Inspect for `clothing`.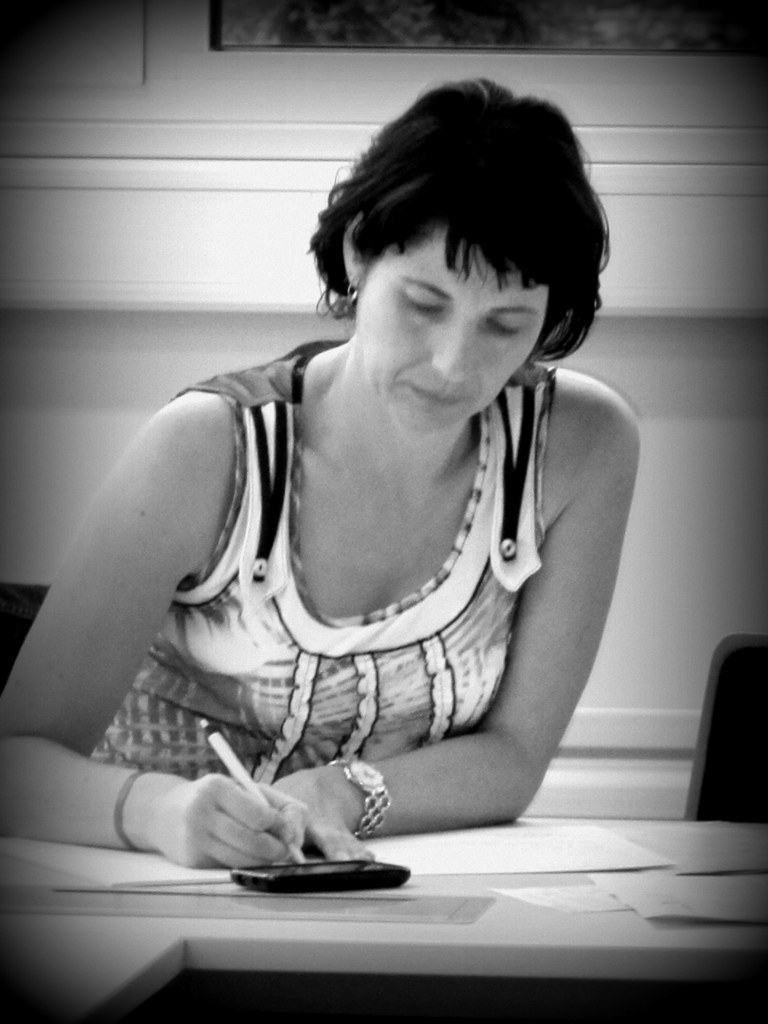
Inspection: (left=44, top=341, right=653, bottom=817).
